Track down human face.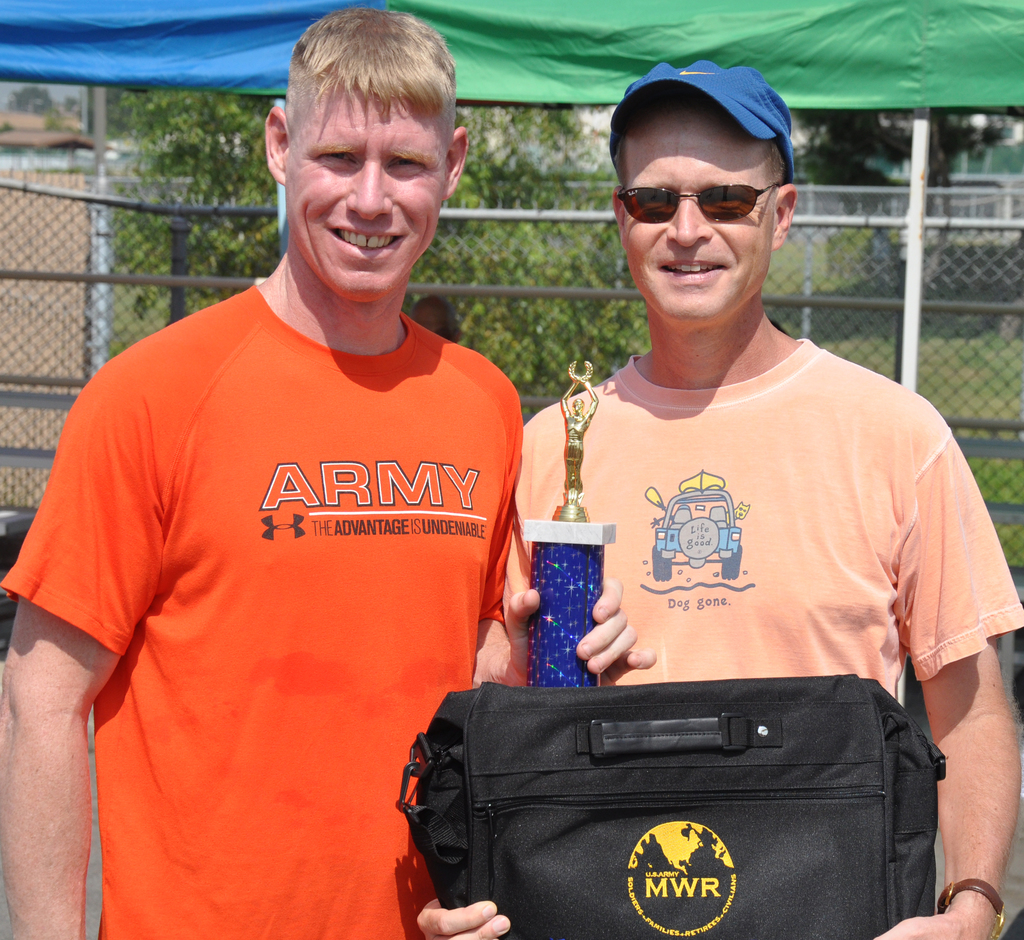
Tracked to box(286, 88, 445, 298).
